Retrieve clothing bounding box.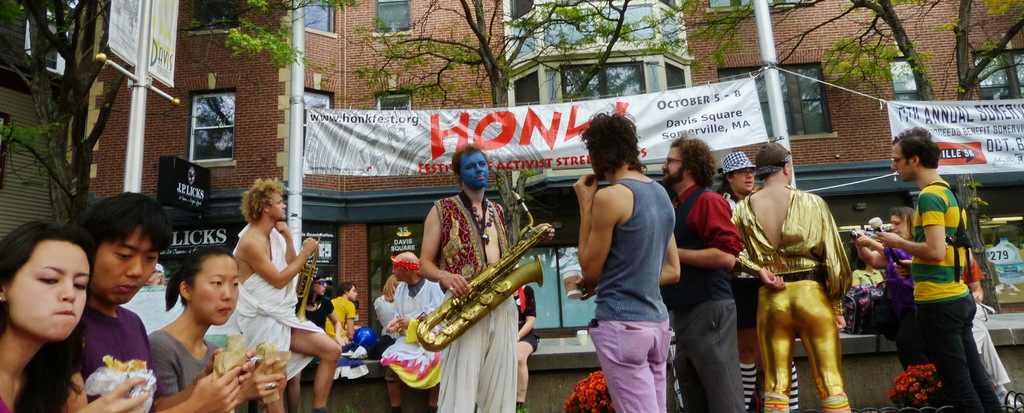
Bounding box: crop(435, 184, 523, 412).
